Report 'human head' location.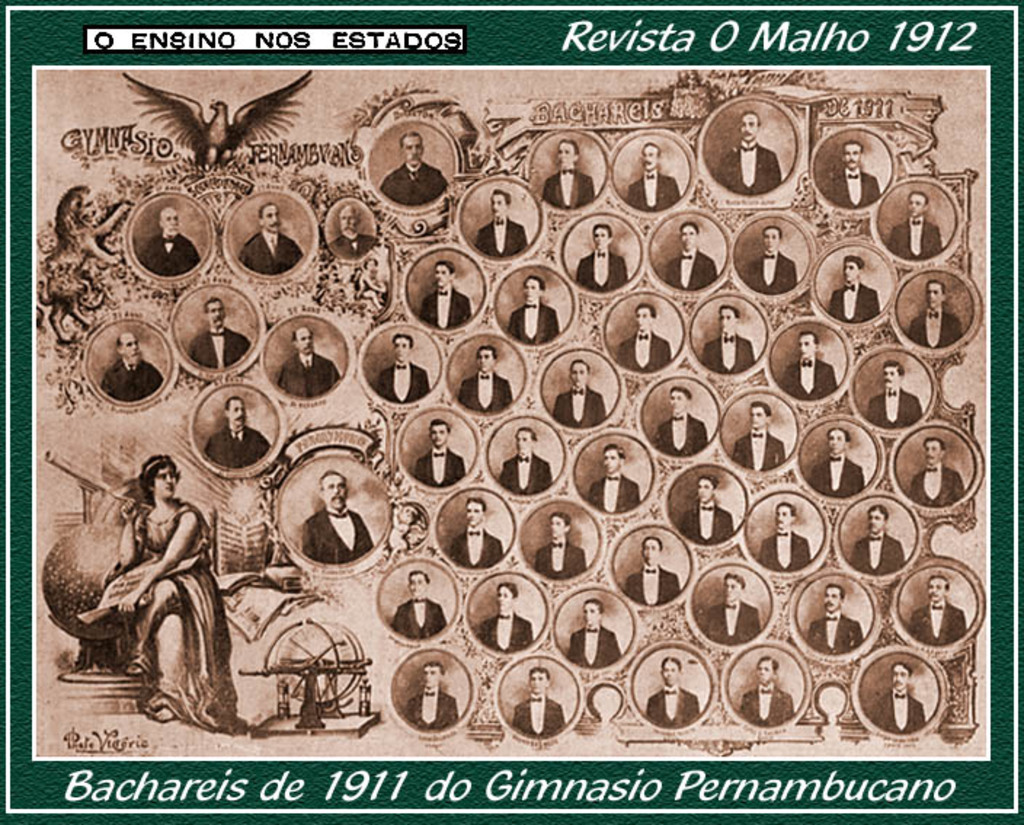
Report: rect(640, 537, 659, 566).
